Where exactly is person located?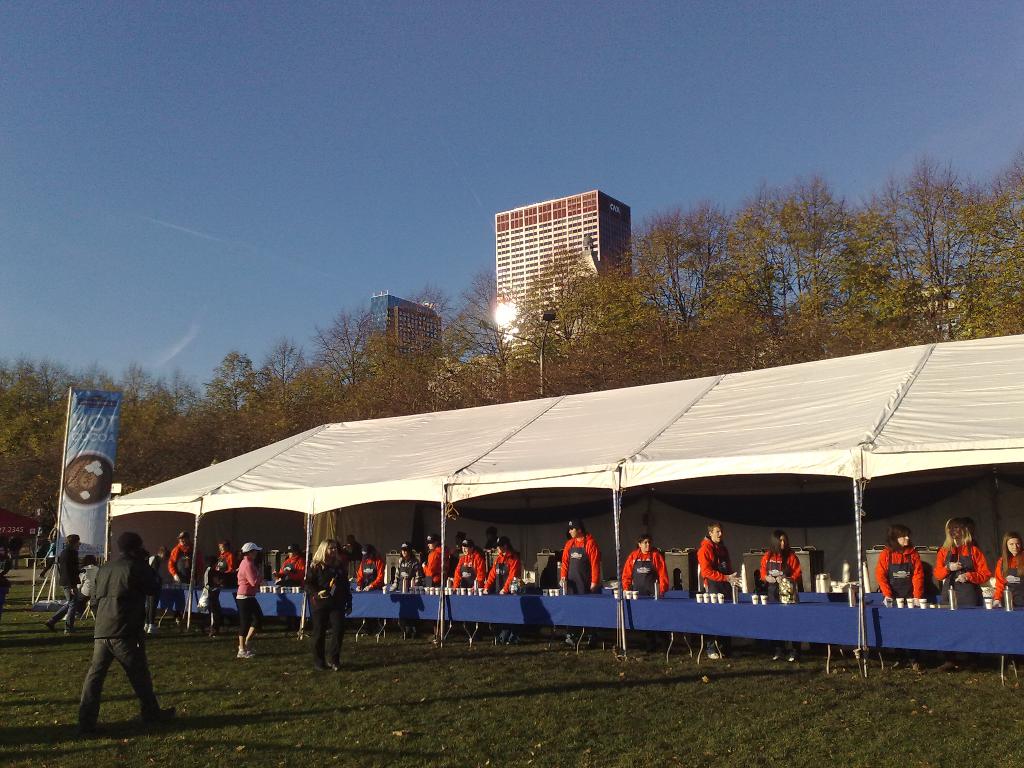
Its bounding box is Rect(989, 538, 1023, 668).
